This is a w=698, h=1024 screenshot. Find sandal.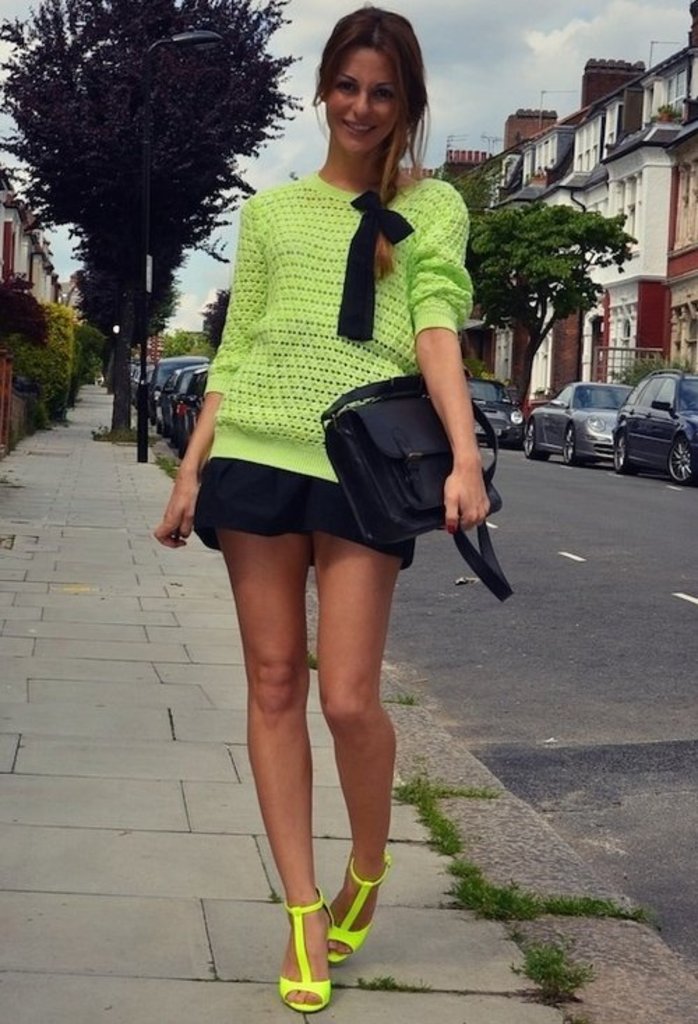
Bounding box: box(283, 895, 332, 1007).
